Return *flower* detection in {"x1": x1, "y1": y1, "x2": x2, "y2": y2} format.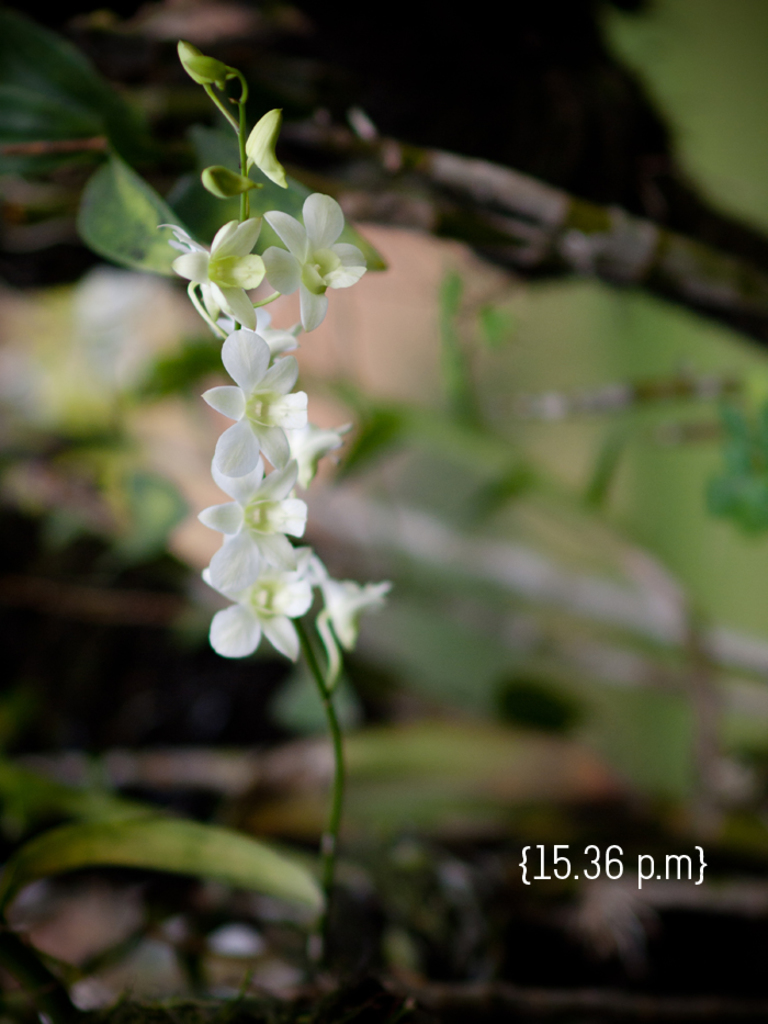
{"x1": 263, "y1": 190, "x2": 363, "y2": 334}.
